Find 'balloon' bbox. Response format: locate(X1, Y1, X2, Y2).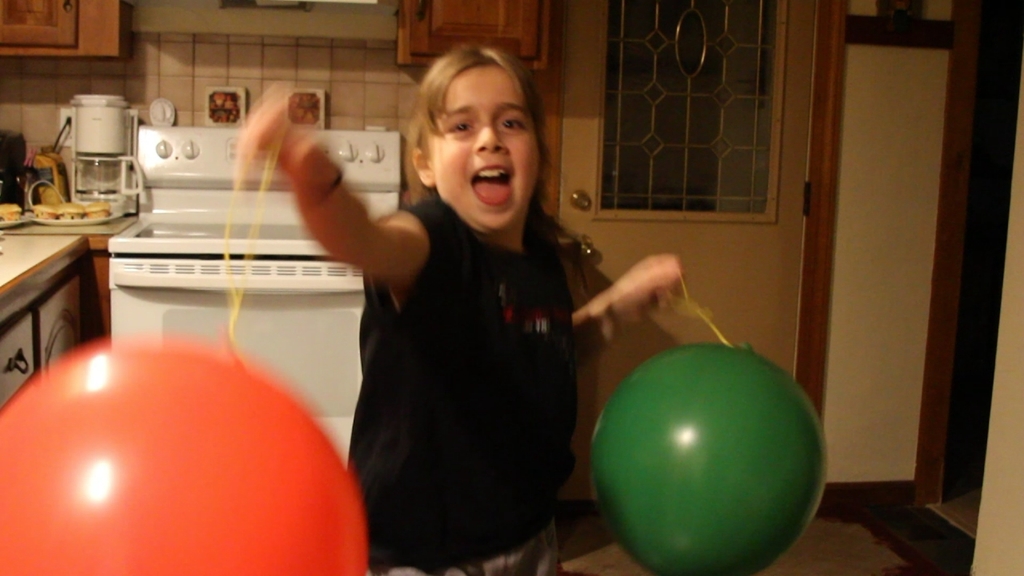
locate(0, 332, 371, 575).
